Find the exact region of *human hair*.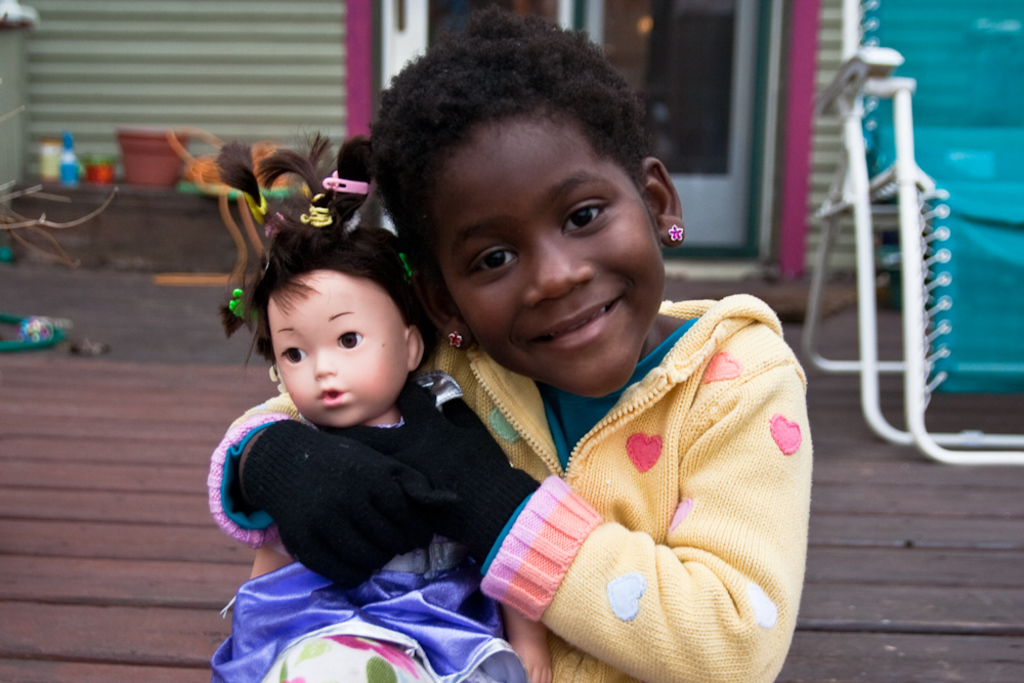
Exact region: (382,27,695,370).
